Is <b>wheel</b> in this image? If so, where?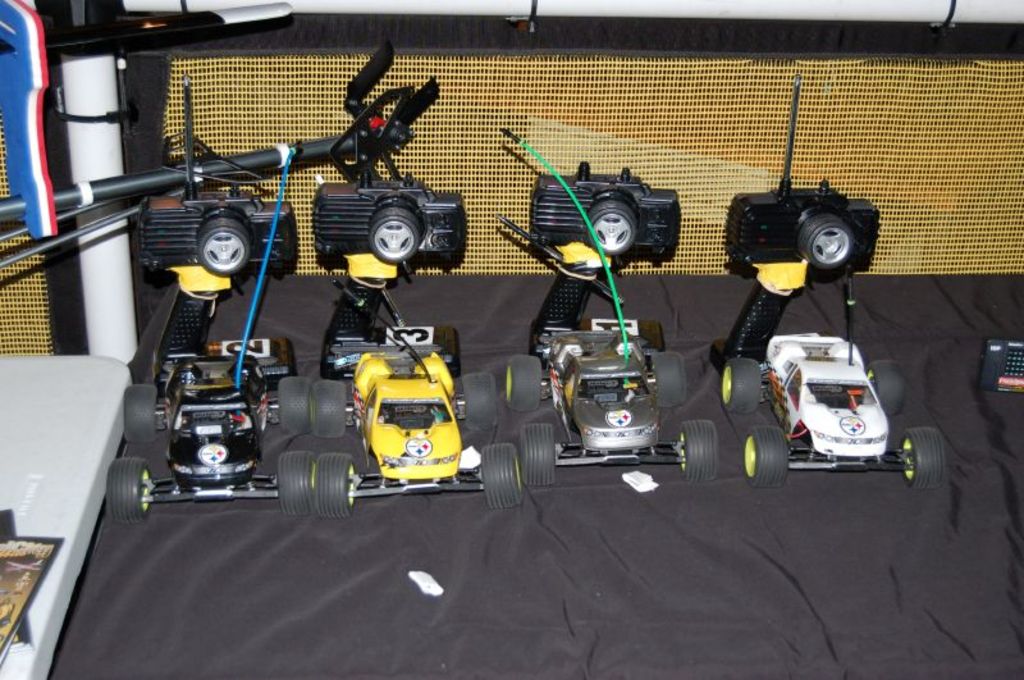
Yes, at 591:205:634:252.
